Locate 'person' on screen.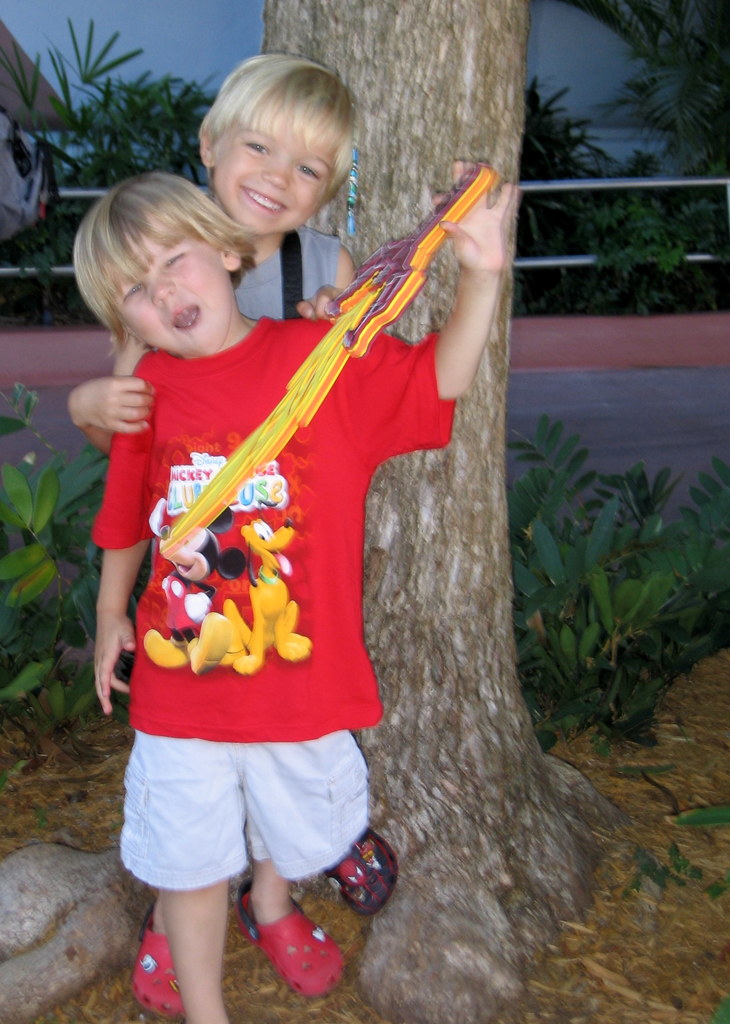
On screen at region(65, 50, 401, 1011).
